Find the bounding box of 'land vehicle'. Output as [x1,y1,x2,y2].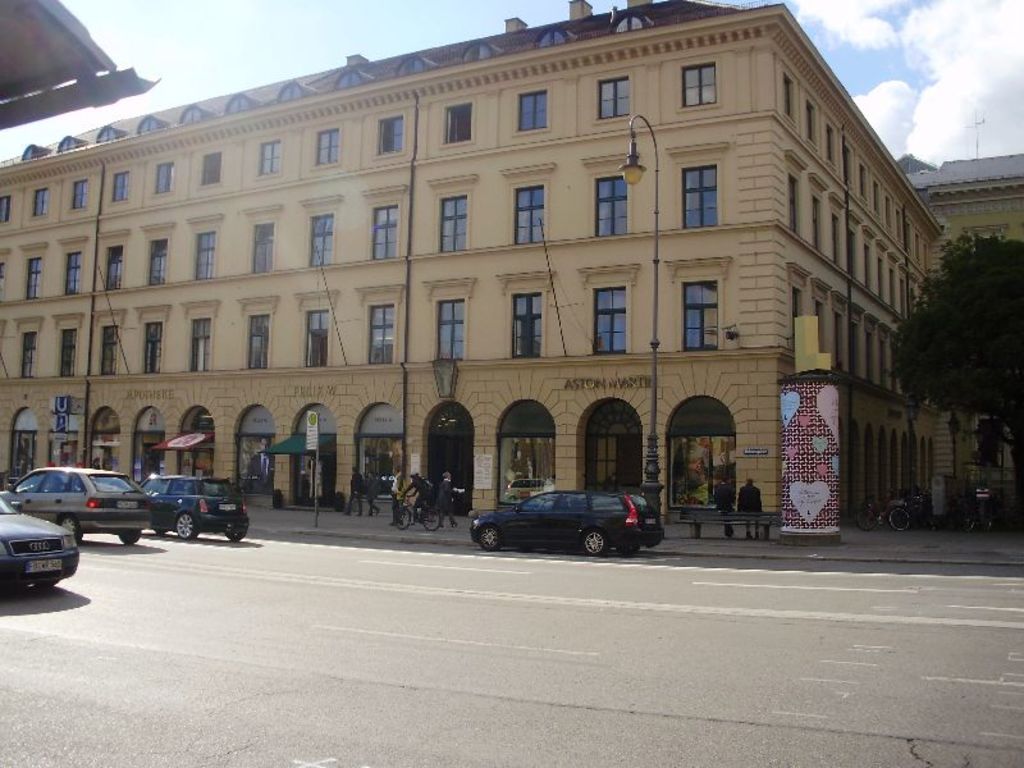
[138,474,252,539].
